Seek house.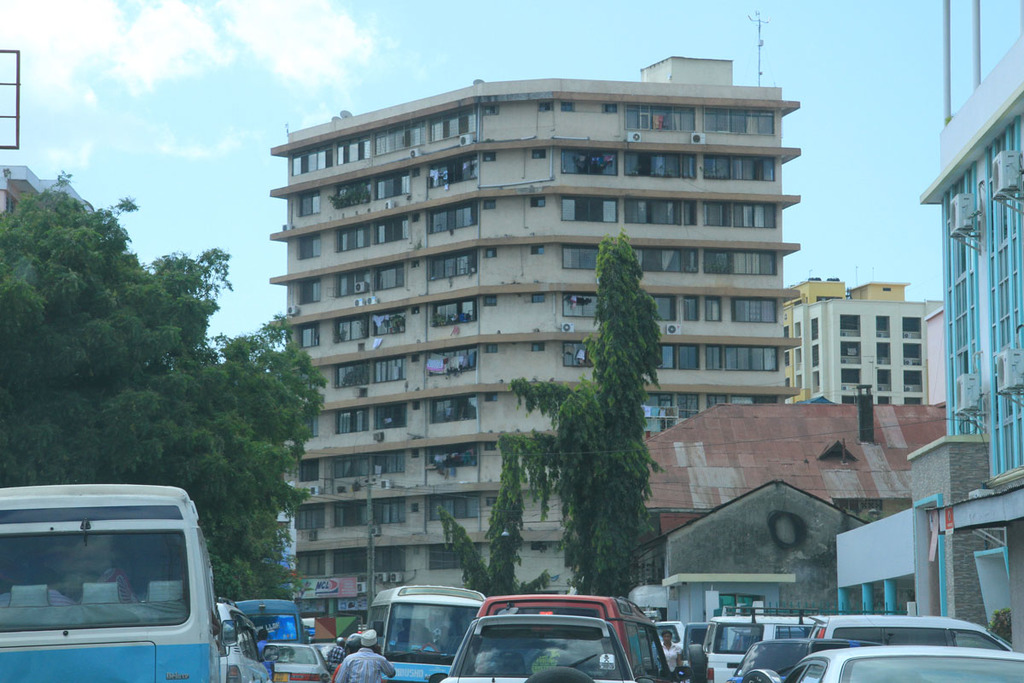
Rect(278, 58, 802, 590).
